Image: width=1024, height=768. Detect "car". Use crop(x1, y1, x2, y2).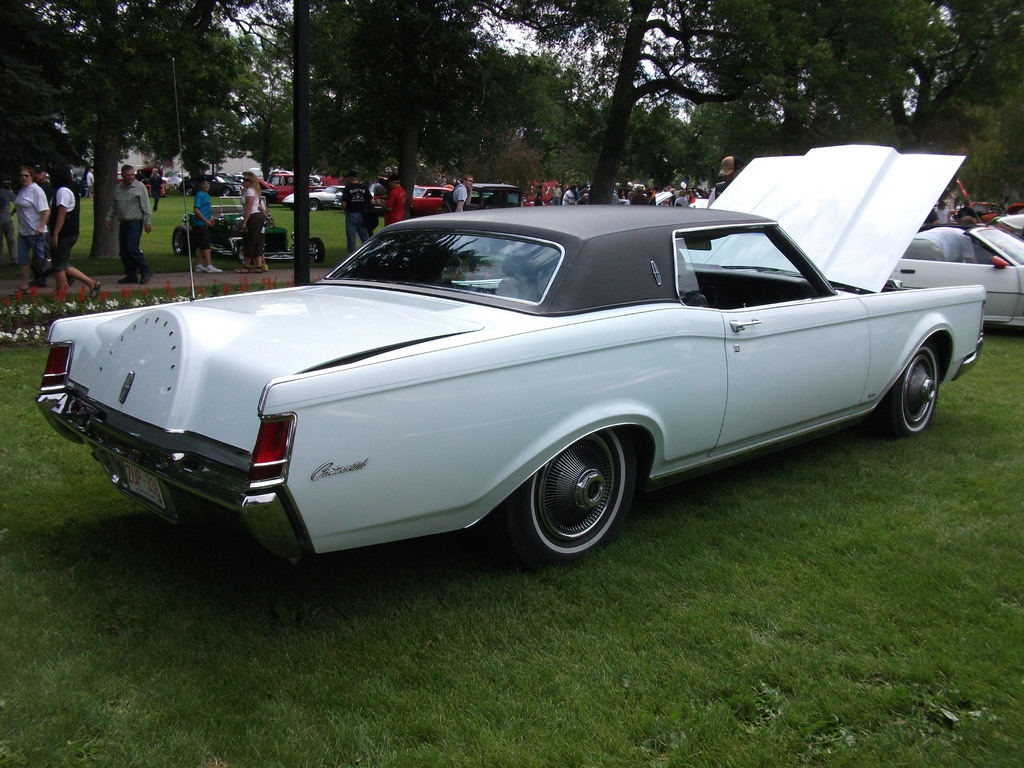
crop(32, 140, 991, 575).
